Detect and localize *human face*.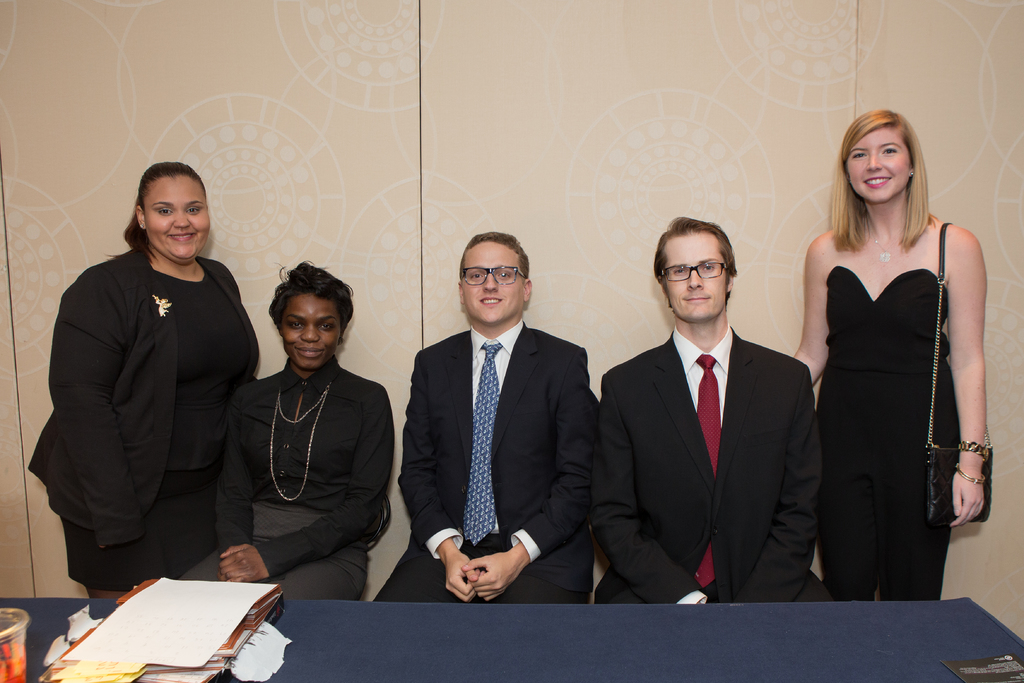
Localized at box(662, 237, 728, 320).
